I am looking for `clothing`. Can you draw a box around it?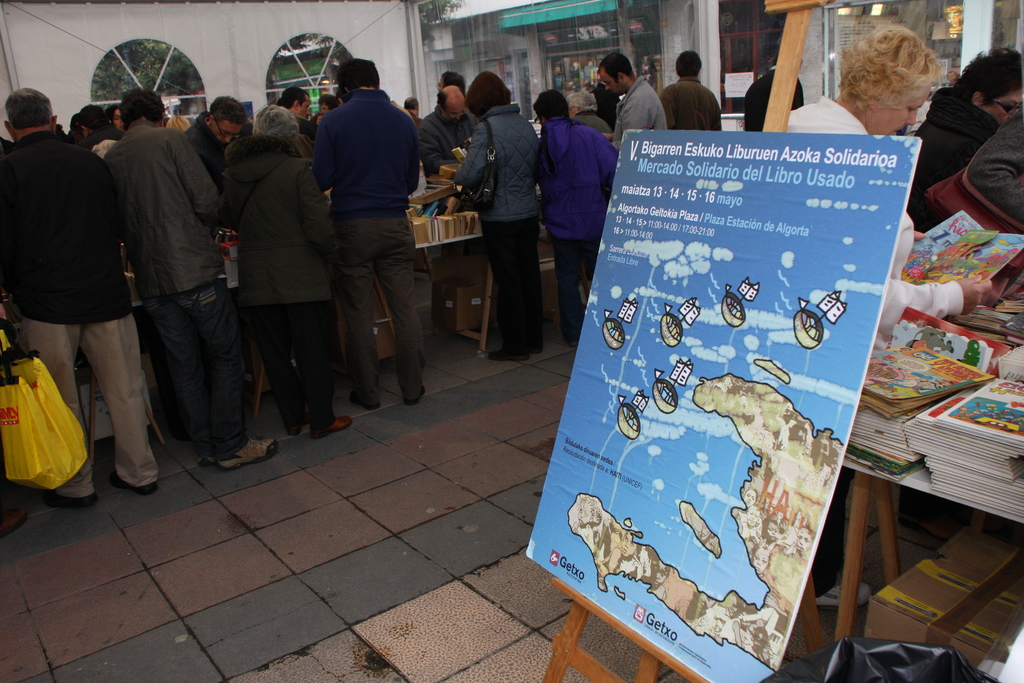
Sure, the bounding box is [x1=605, y1=67, x2=668, y2=160].
